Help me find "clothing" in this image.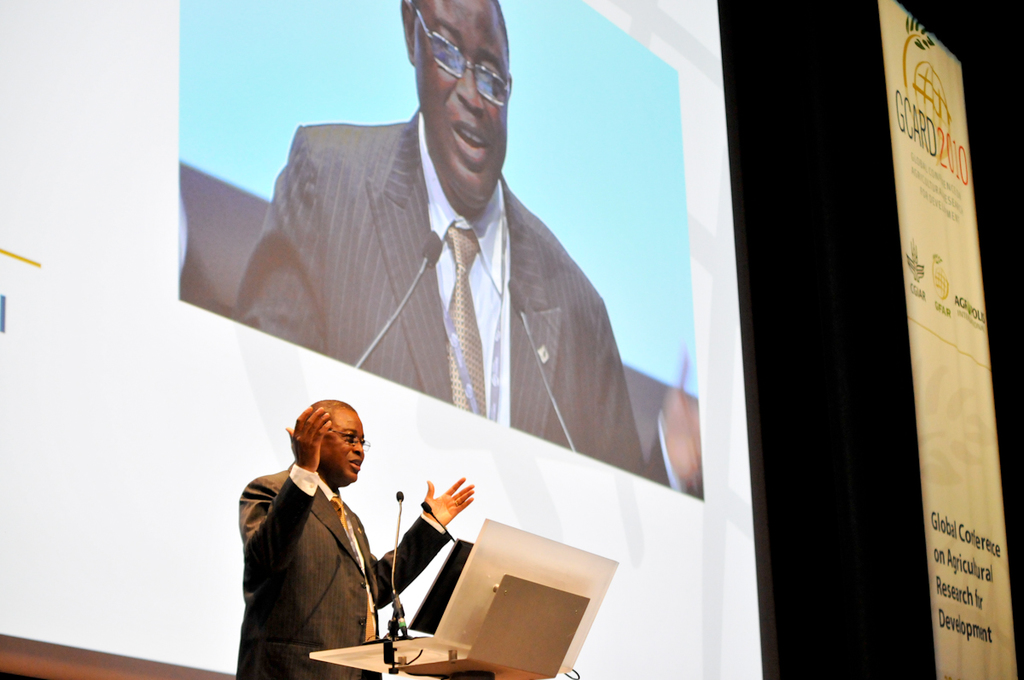
Found it: {"left": 233, "top": 456, "right": 455, "bottom": 679}.
